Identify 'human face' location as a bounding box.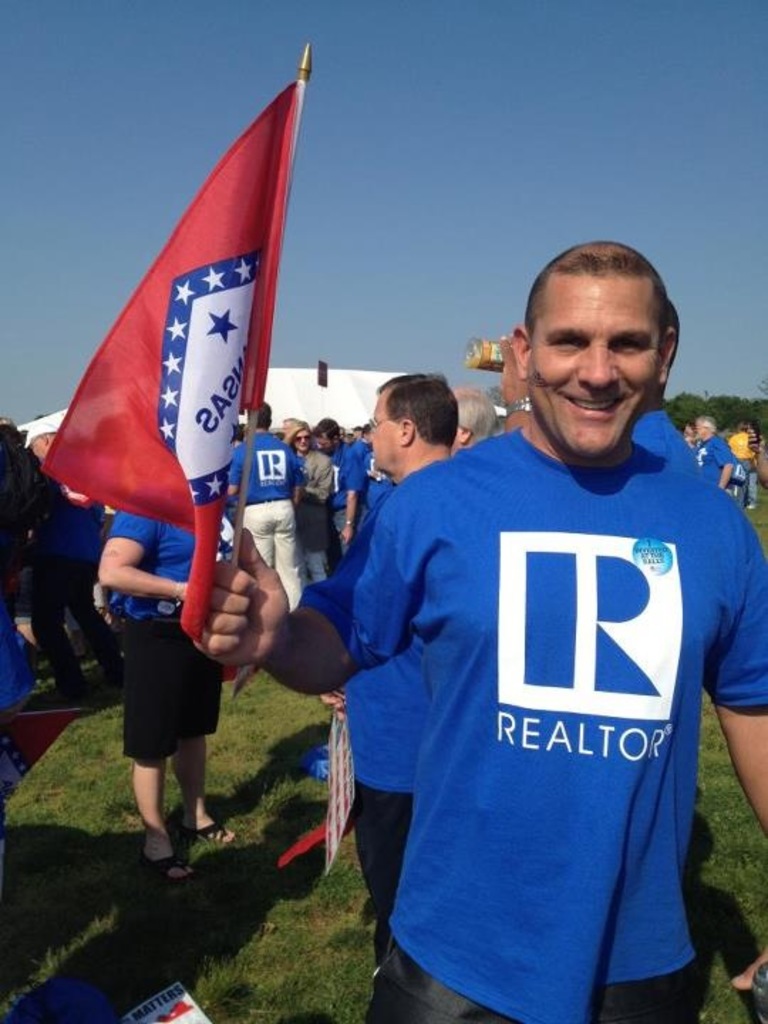
367, 390, 411, 474.
